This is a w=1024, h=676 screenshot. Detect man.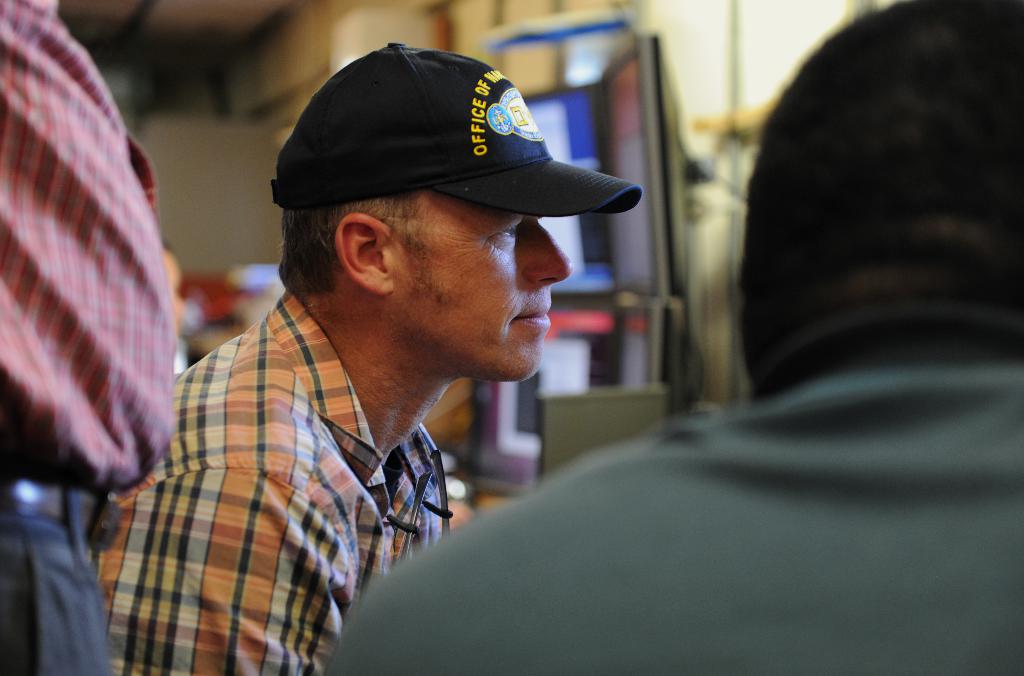
locate(0, 0, 177, 675).
